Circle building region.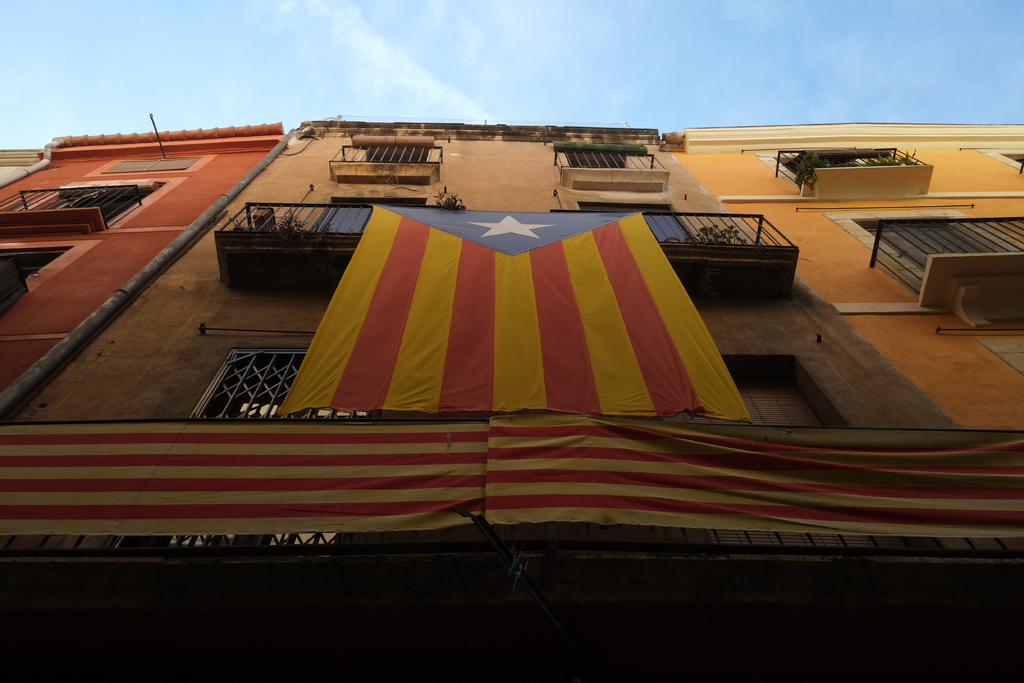
Region: bbox(0, 149, 40, 179).
